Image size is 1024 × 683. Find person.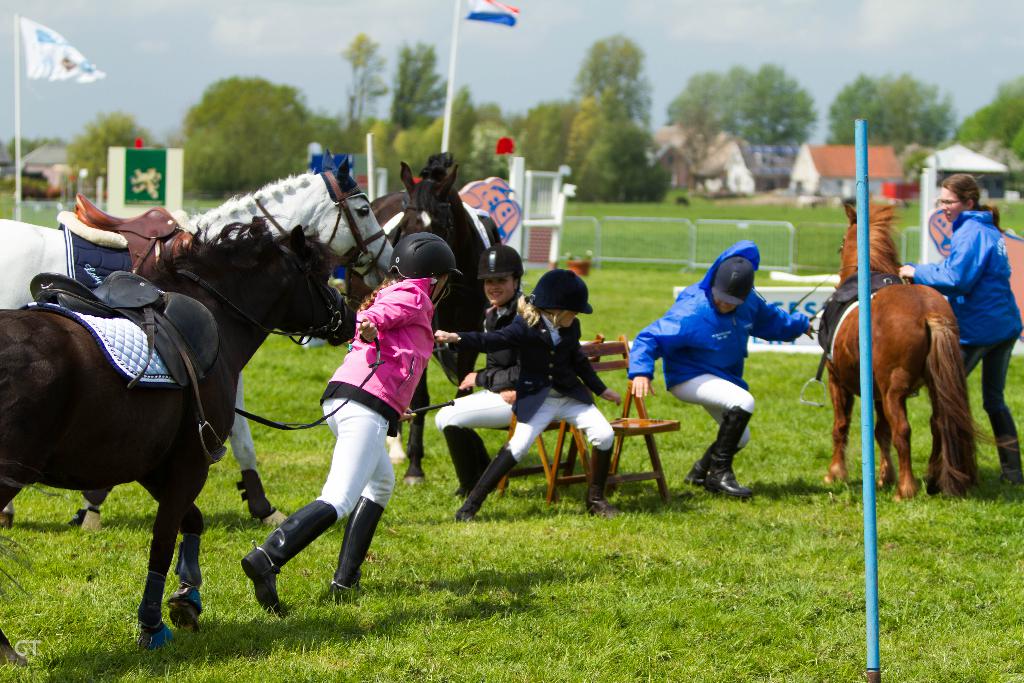
[905,171,1023,490].
